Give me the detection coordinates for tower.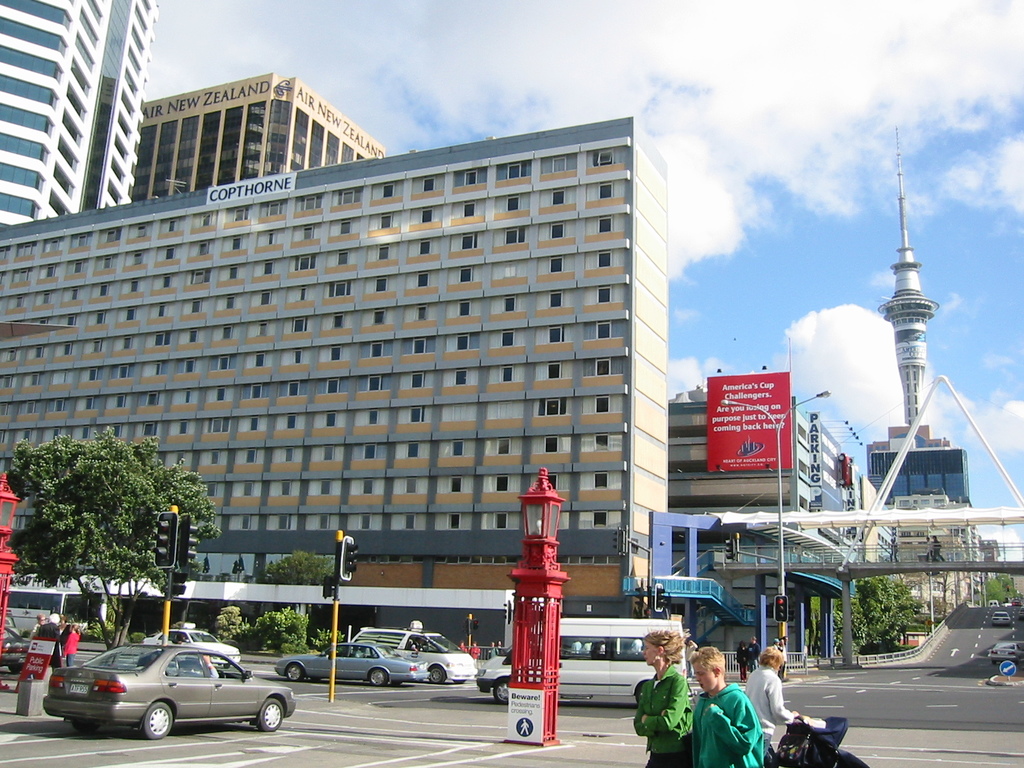
bbox=[128, 70, 385, 200].
